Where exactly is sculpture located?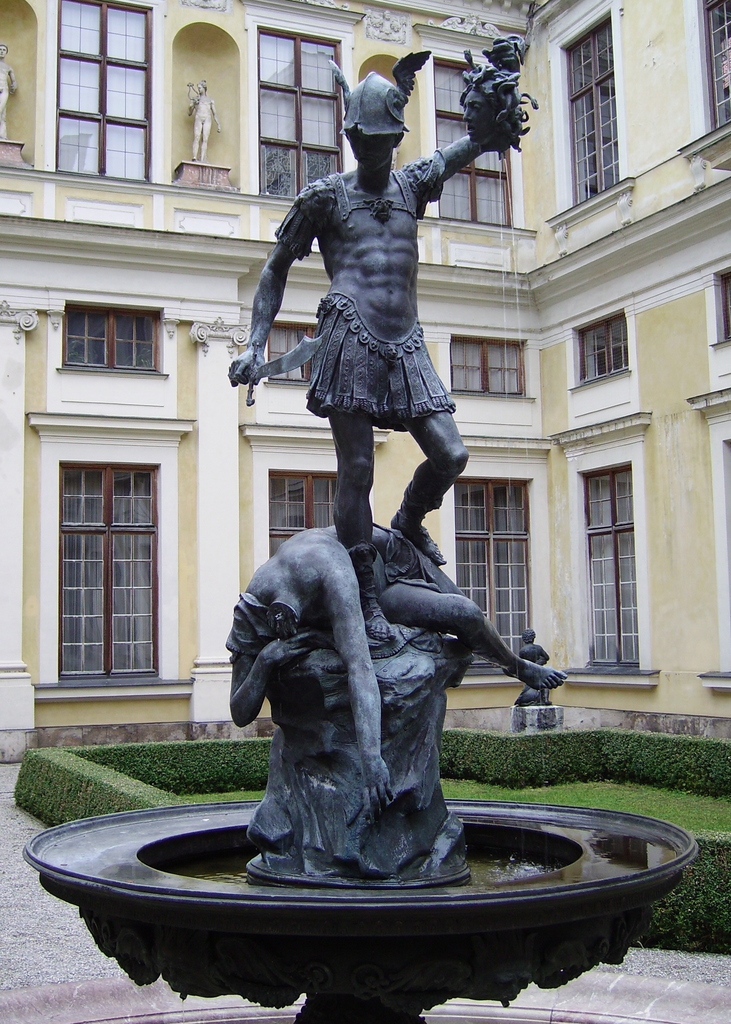
Its bounding box is region(223, 88, 573, 938).
